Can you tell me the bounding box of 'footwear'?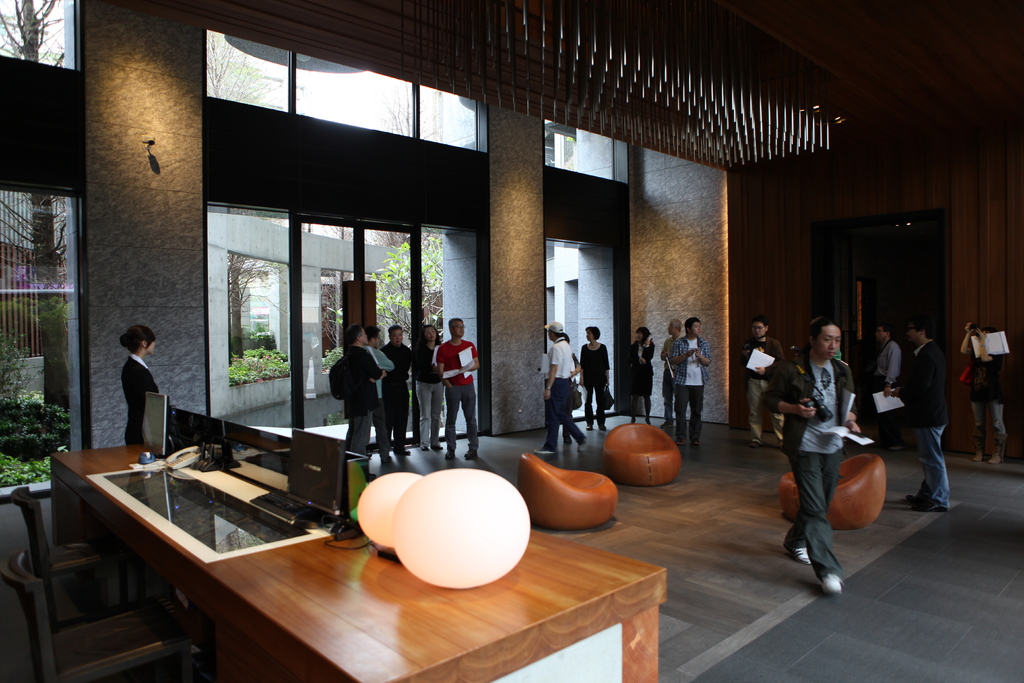
region(692, 440, 701, 447).
